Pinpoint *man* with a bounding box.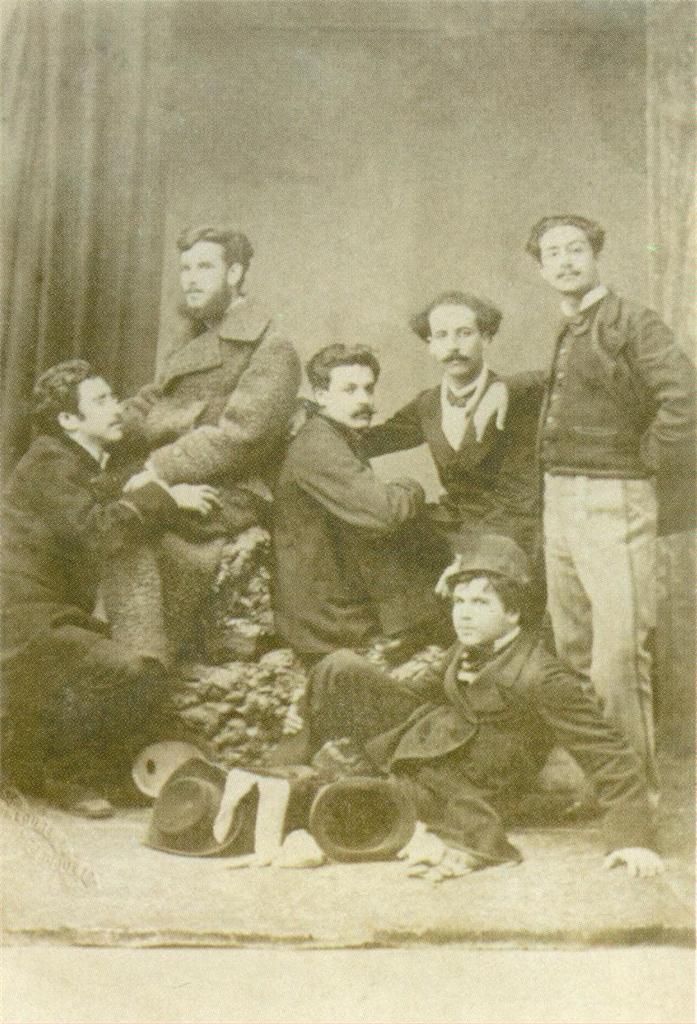
[0, 341, 185, 841].
